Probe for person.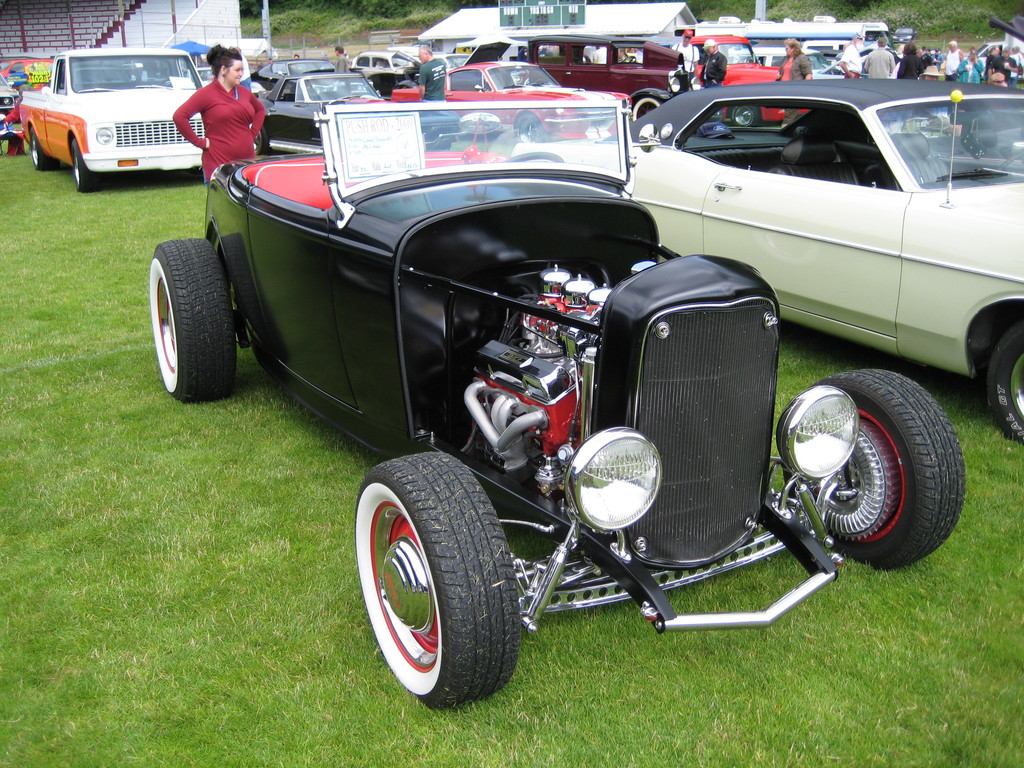
Probe result: {"x1": 416, "y1": 47, "x2": 447, "y2": 101}.
